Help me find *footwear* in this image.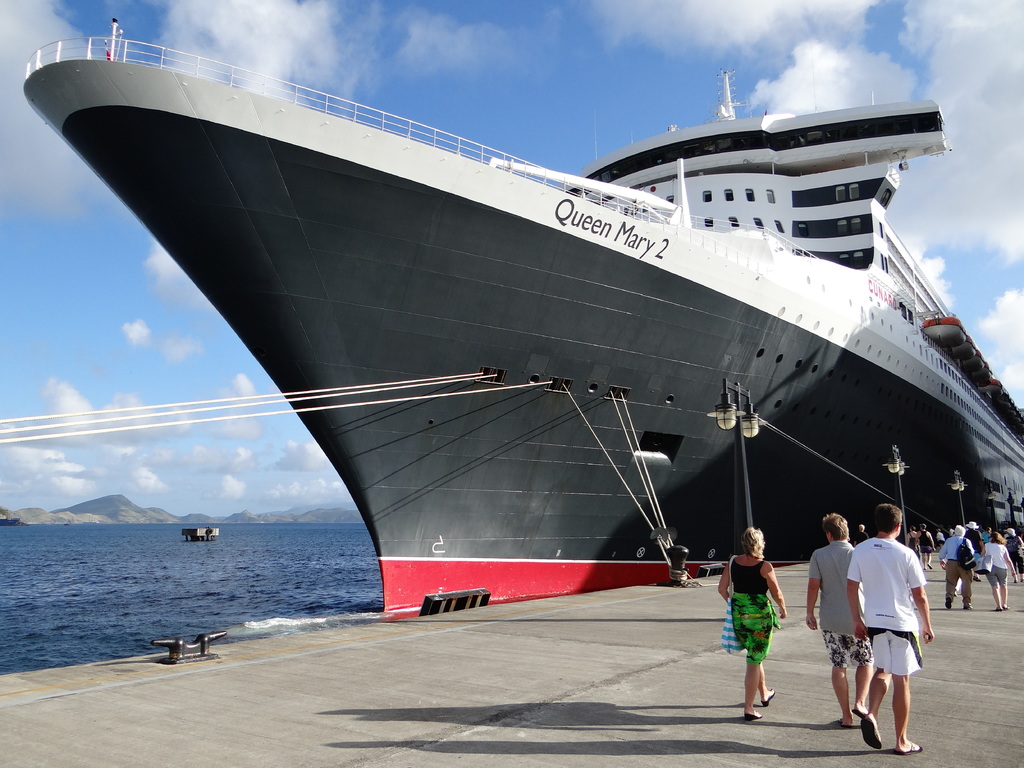
Found it: x1=941 y1=598 x2=952 y2=610.
